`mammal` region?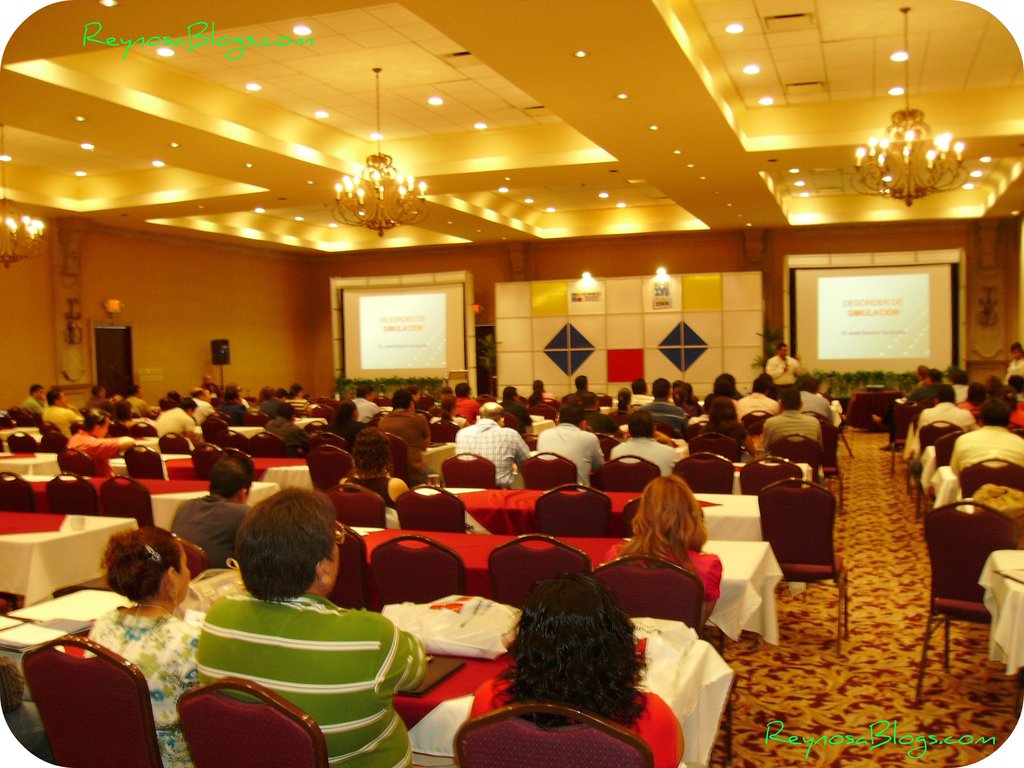
select_region(92, 387, 113, 413)
